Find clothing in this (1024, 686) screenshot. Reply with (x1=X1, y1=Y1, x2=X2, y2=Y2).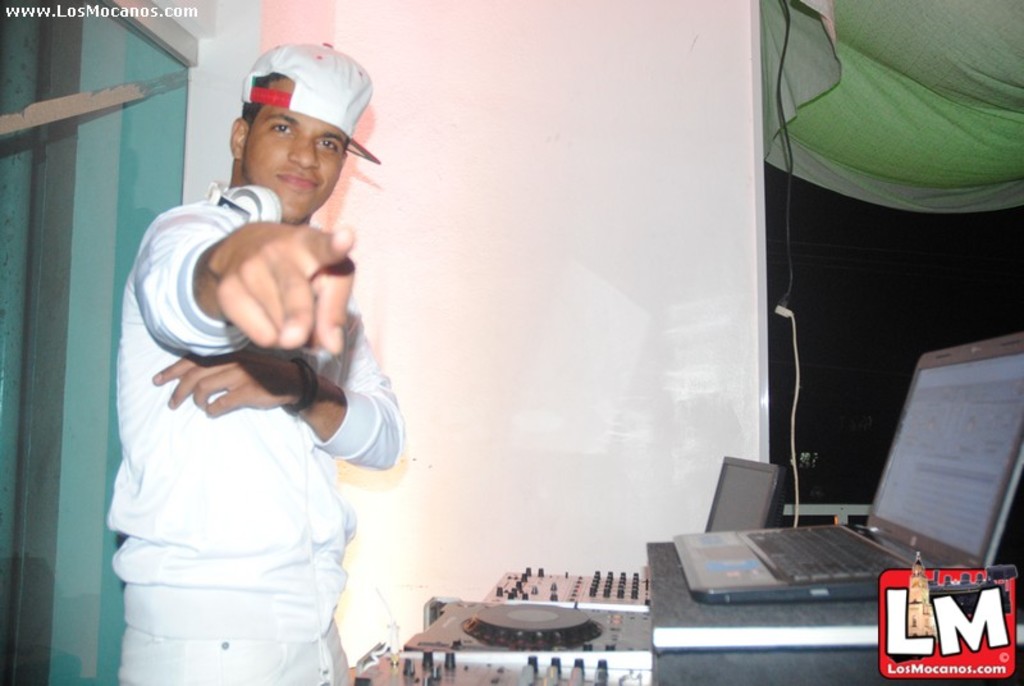
(x1=86, y1=173, x2=394, y2=648).
